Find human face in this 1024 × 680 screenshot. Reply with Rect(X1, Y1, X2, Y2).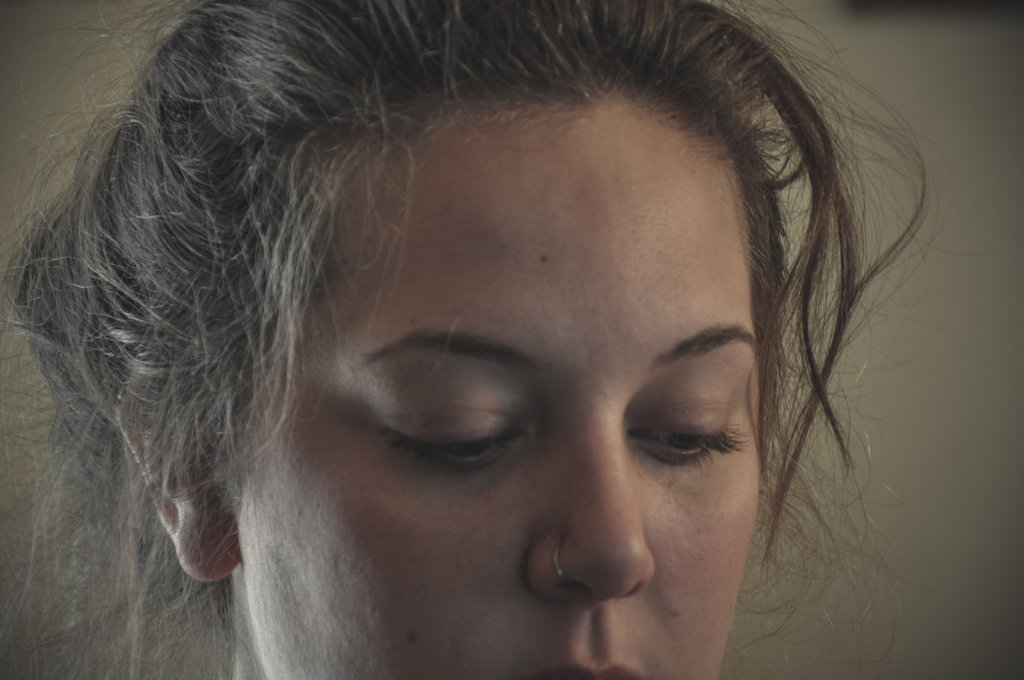
Rect(234, 97, 762, 679).
